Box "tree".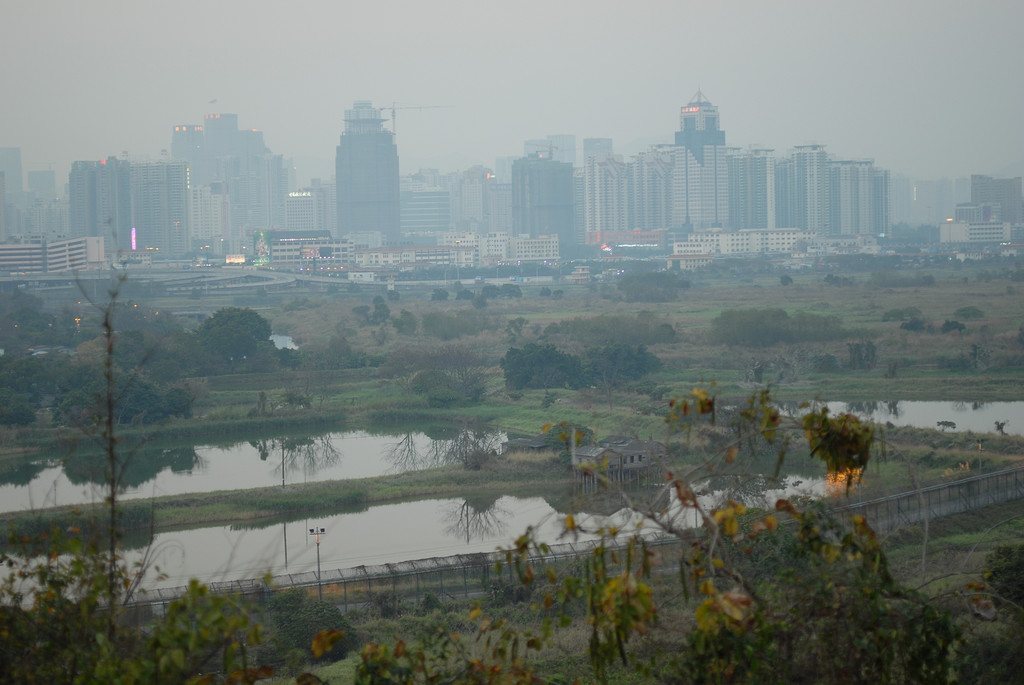
454, 290, 476, 300.
